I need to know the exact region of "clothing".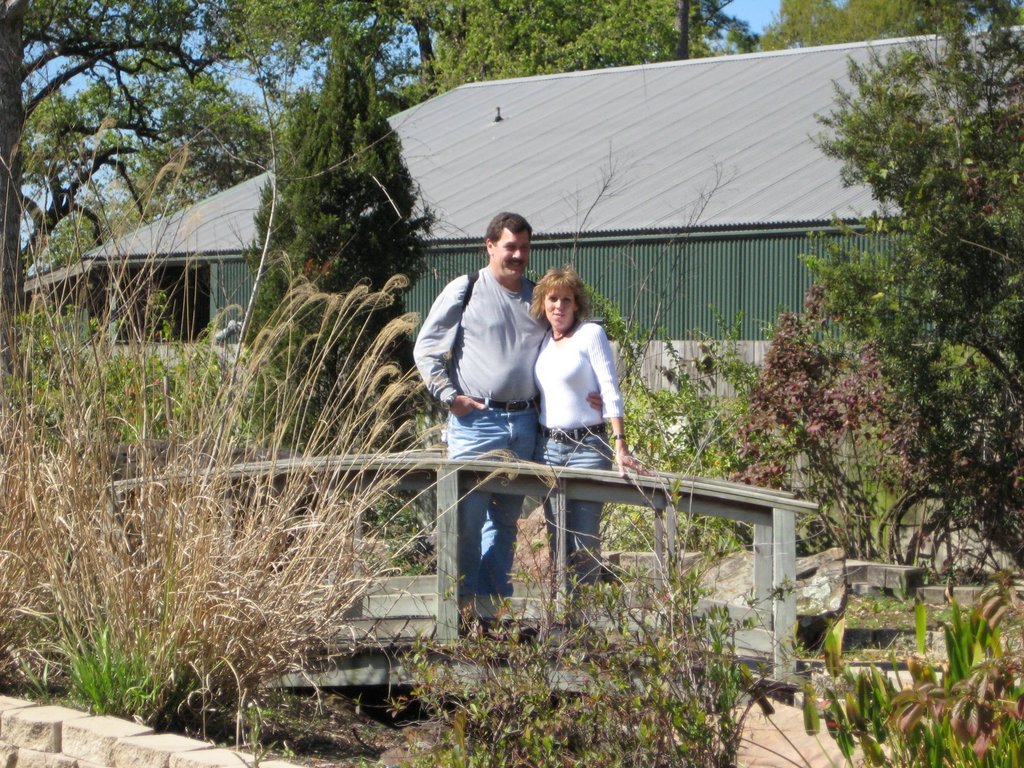
Region: [533, 316, 626, 609].
